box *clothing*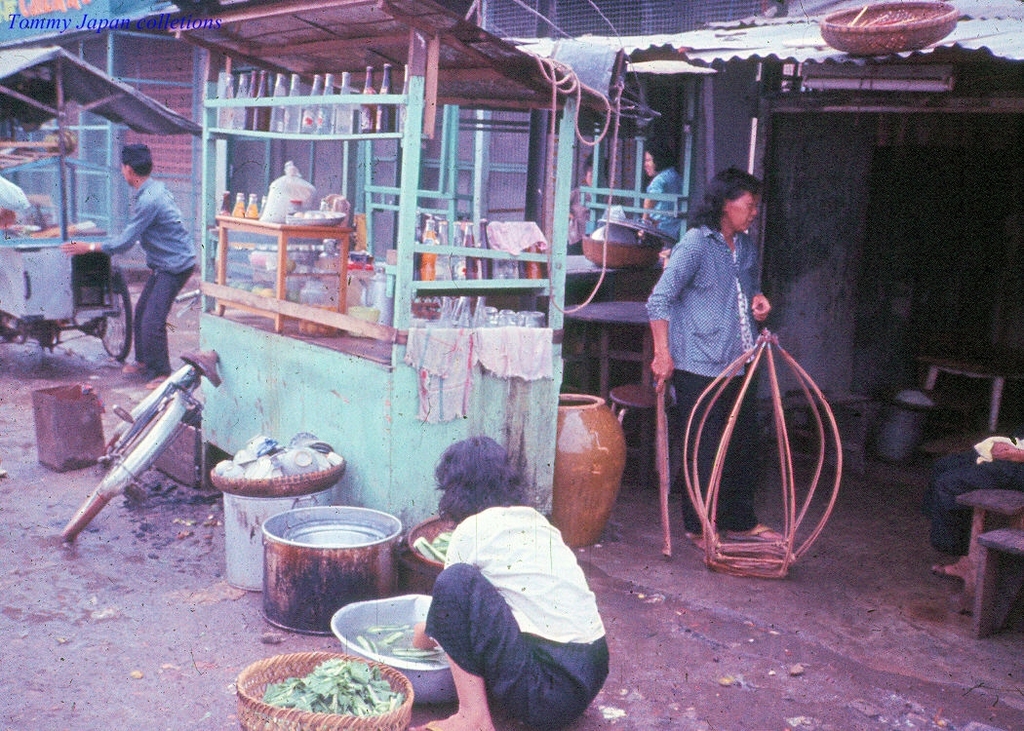
[left=0, top=174, right=31, bottom=215]
